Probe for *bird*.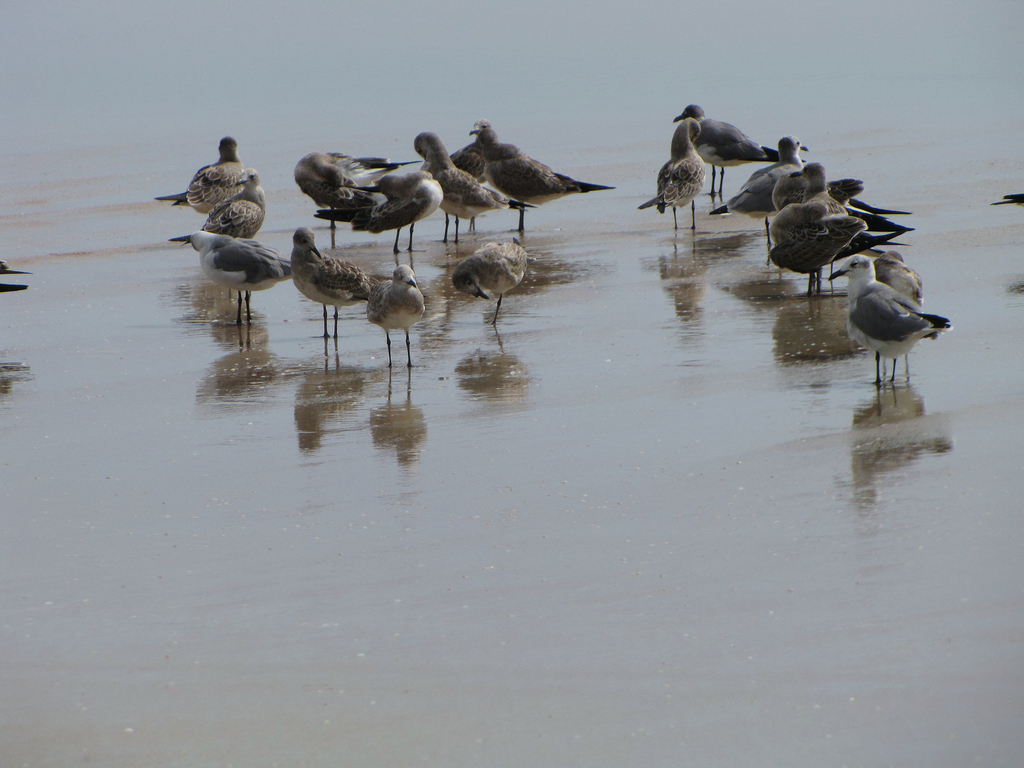
Probe result: (203,169,268,240).
